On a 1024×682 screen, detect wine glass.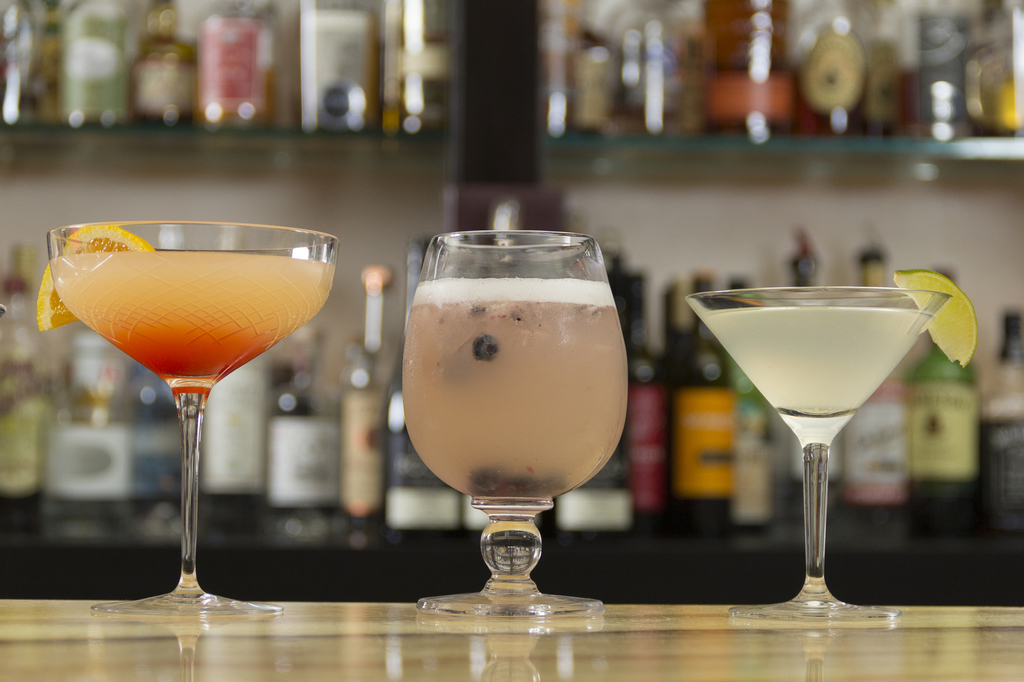
select_region(403, 228, 626, 617).
